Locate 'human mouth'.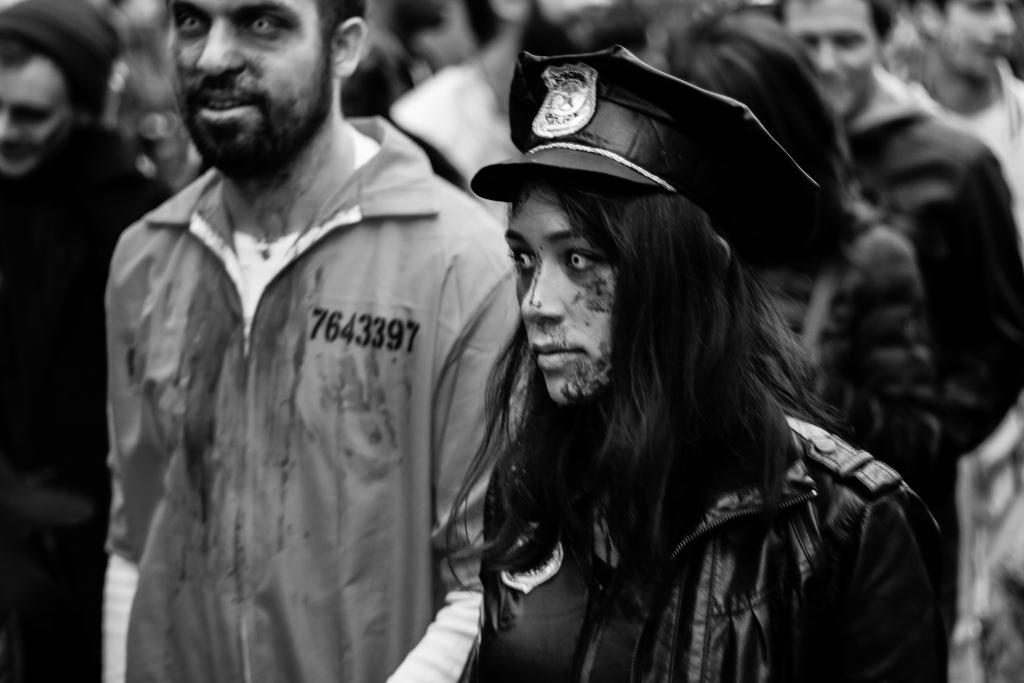
Bounding box: (x1=529, y1=334, x2=589, y2=375).
